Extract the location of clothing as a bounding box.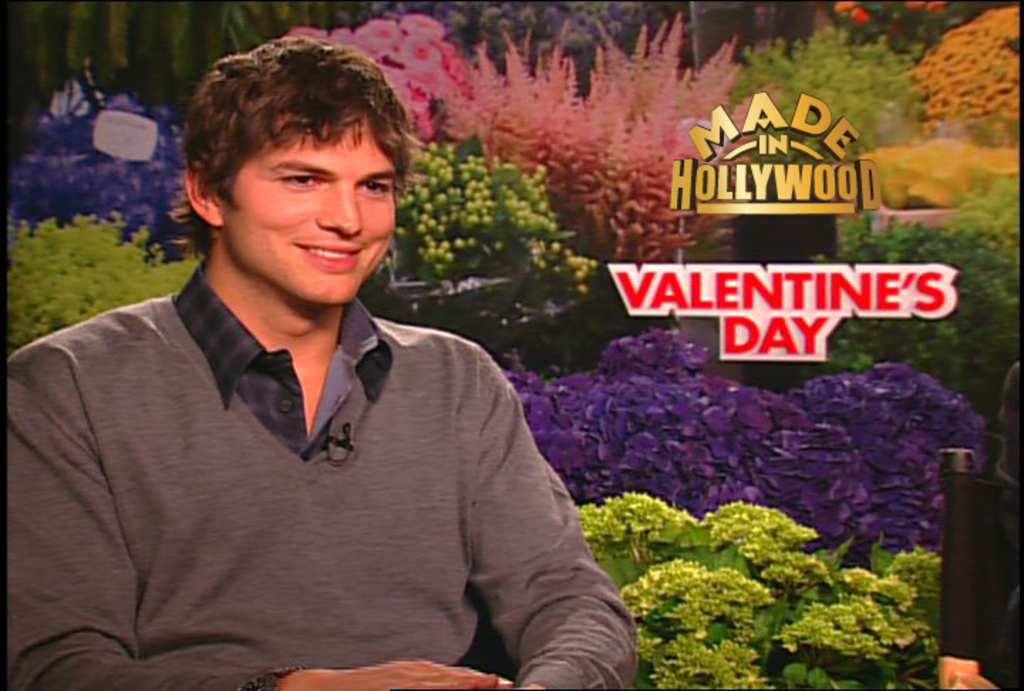
0, 260, 637, 690.
